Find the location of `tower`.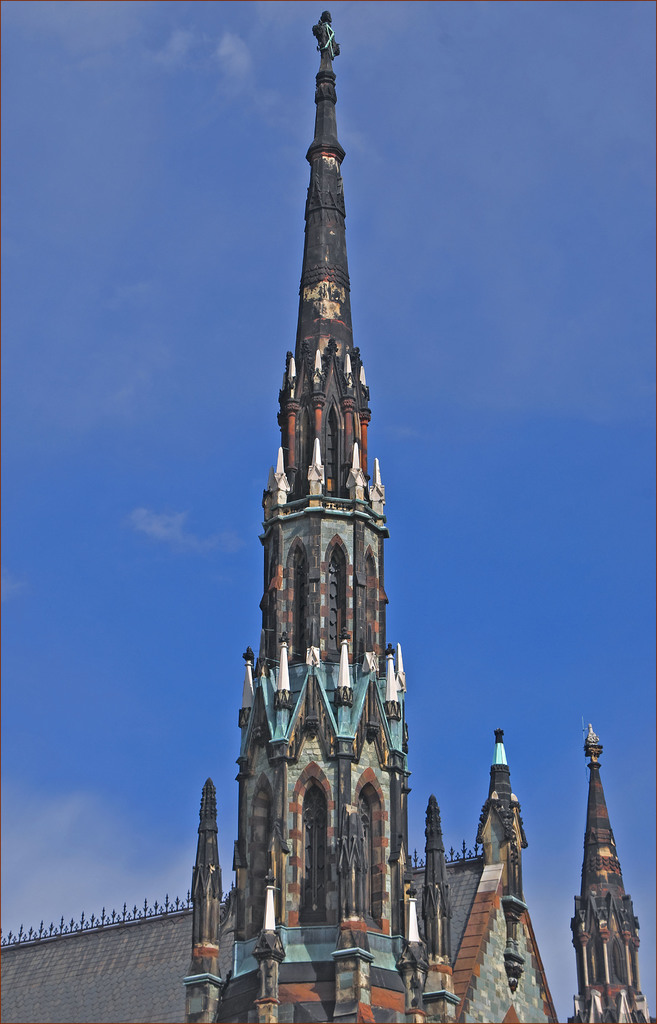
Location: [x1=0, y1=22, x2=557, y2=1023].
